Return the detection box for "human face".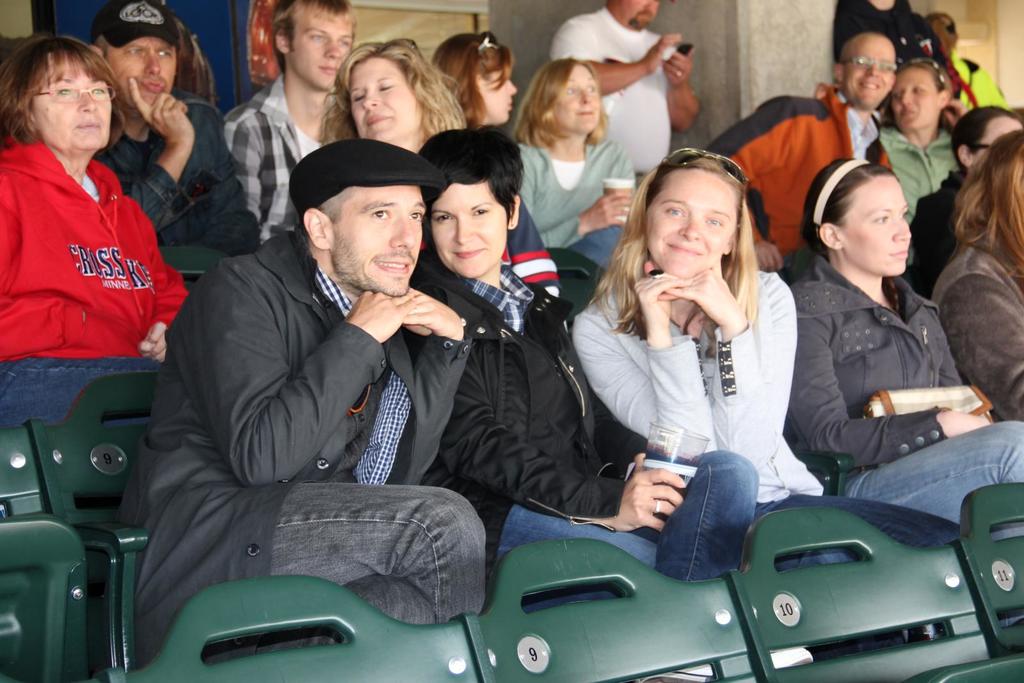
{"left": 847, "top": 41, "right": 898, "bottom": 104}.
